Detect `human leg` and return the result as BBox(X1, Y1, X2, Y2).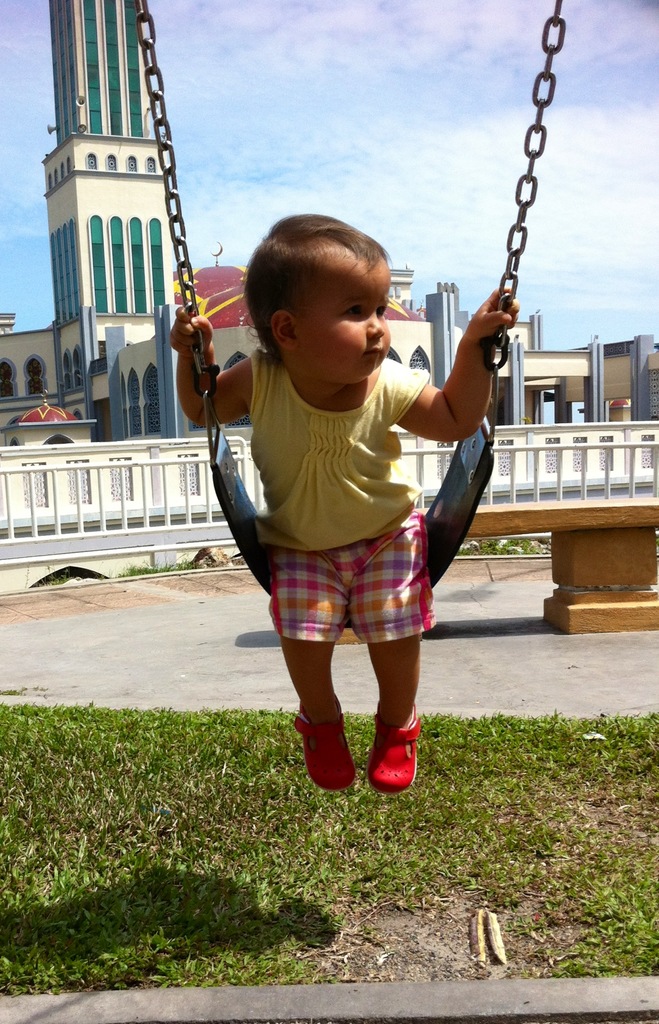
BBox(368, 634, 423, 797).
